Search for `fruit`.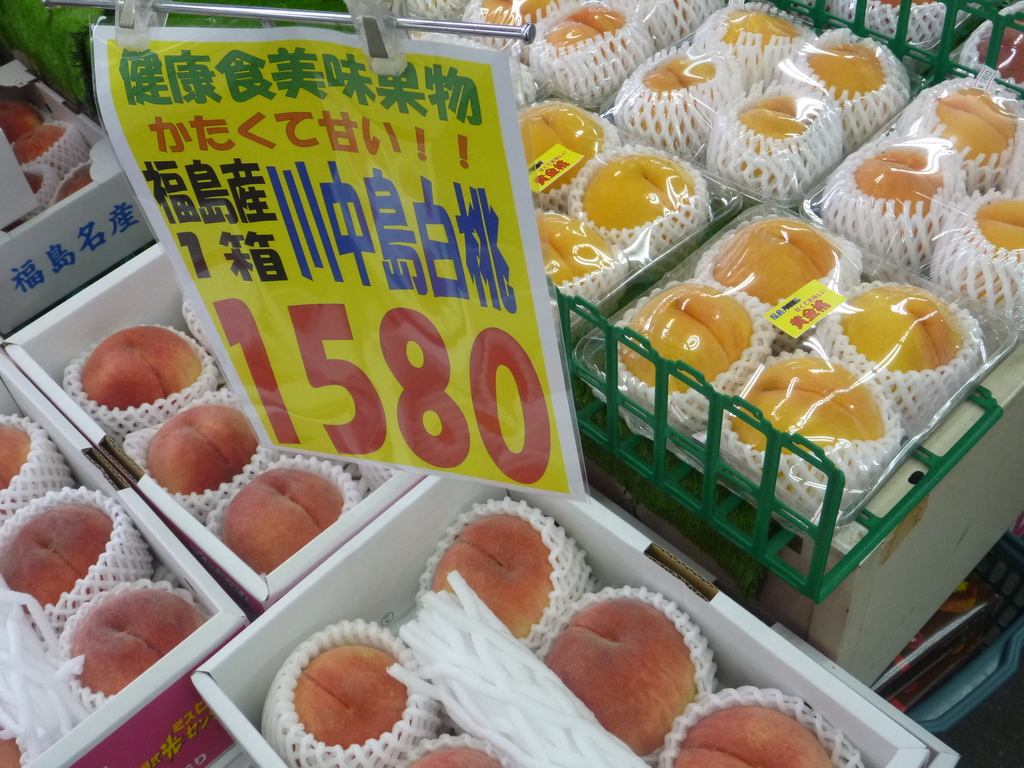
Found at 707, 216, 844, 338.
